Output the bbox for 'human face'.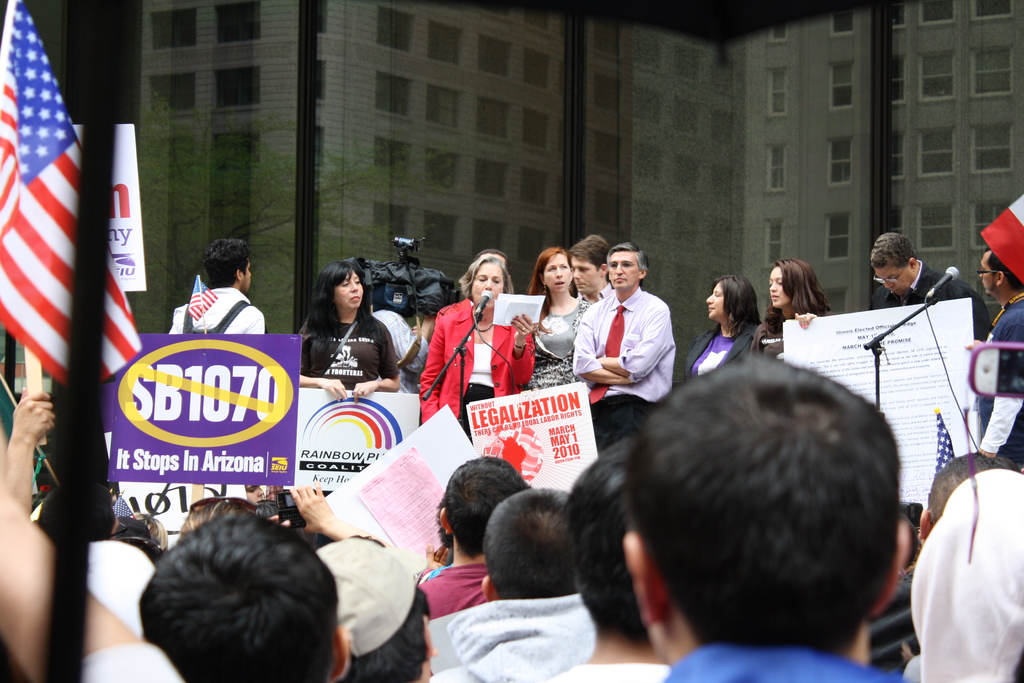
locate(569, 257, 601, 297).
